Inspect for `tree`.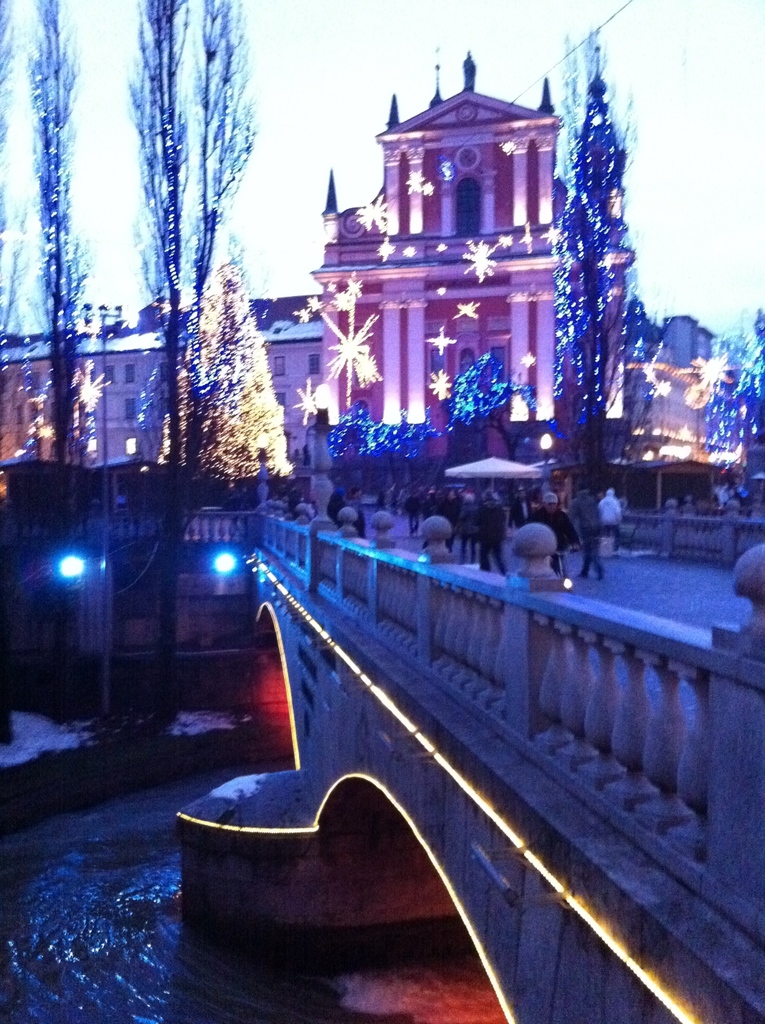
Inspection: Rect(28, 0, 85, 471).
